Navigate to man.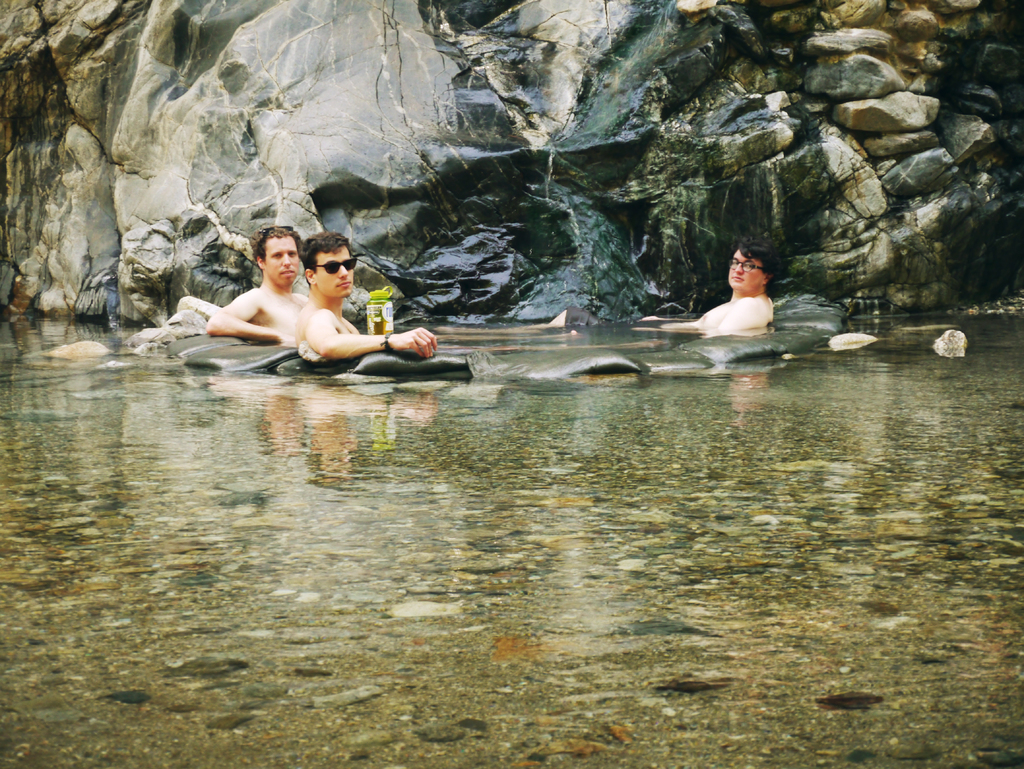
Navigation target: (x1=207, y1=215, x2=312, y2=346).
